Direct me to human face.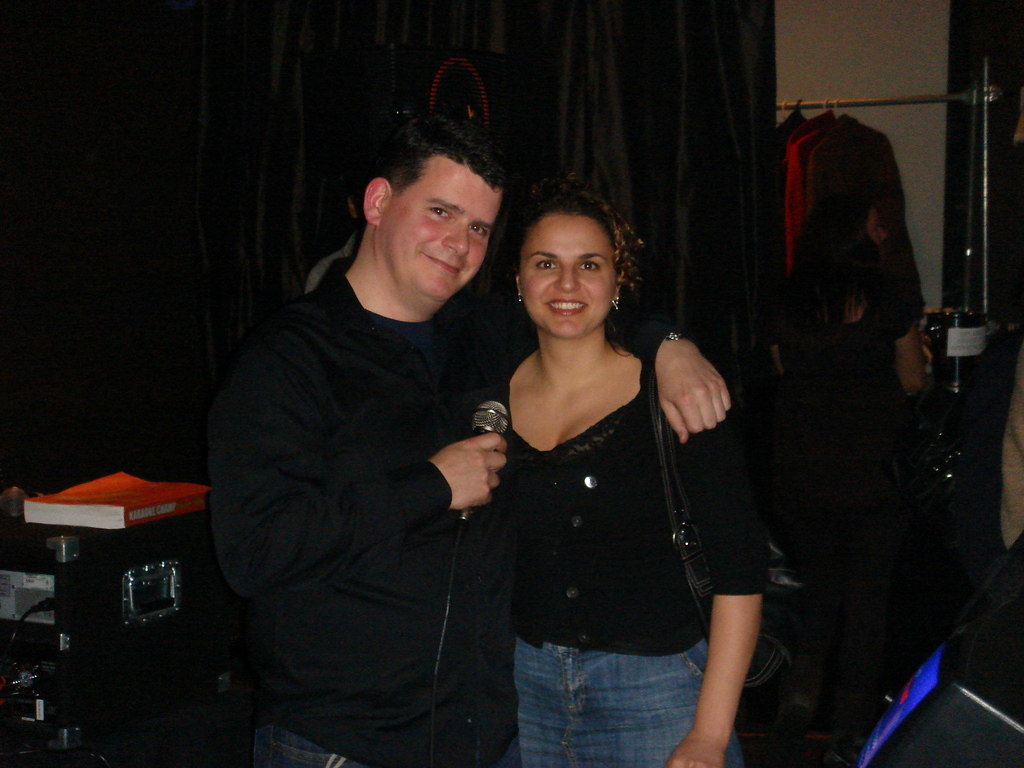
Direction: [x1=378, y1=159, x2=500, y2=301].
